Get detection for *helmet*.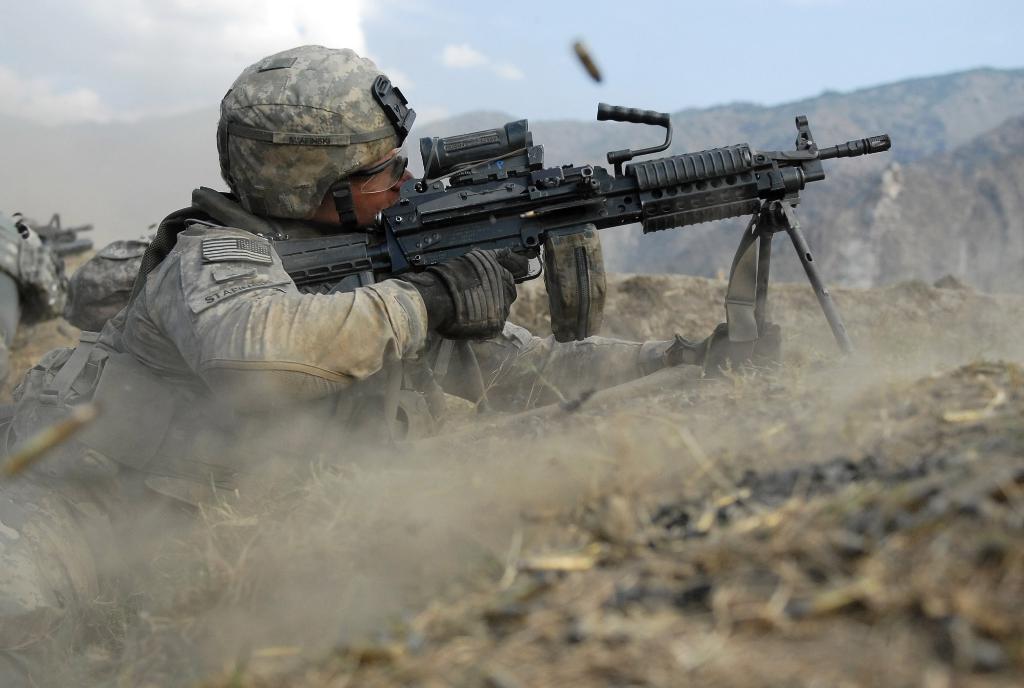
Detection: box=[222, 40, 419, 226].
